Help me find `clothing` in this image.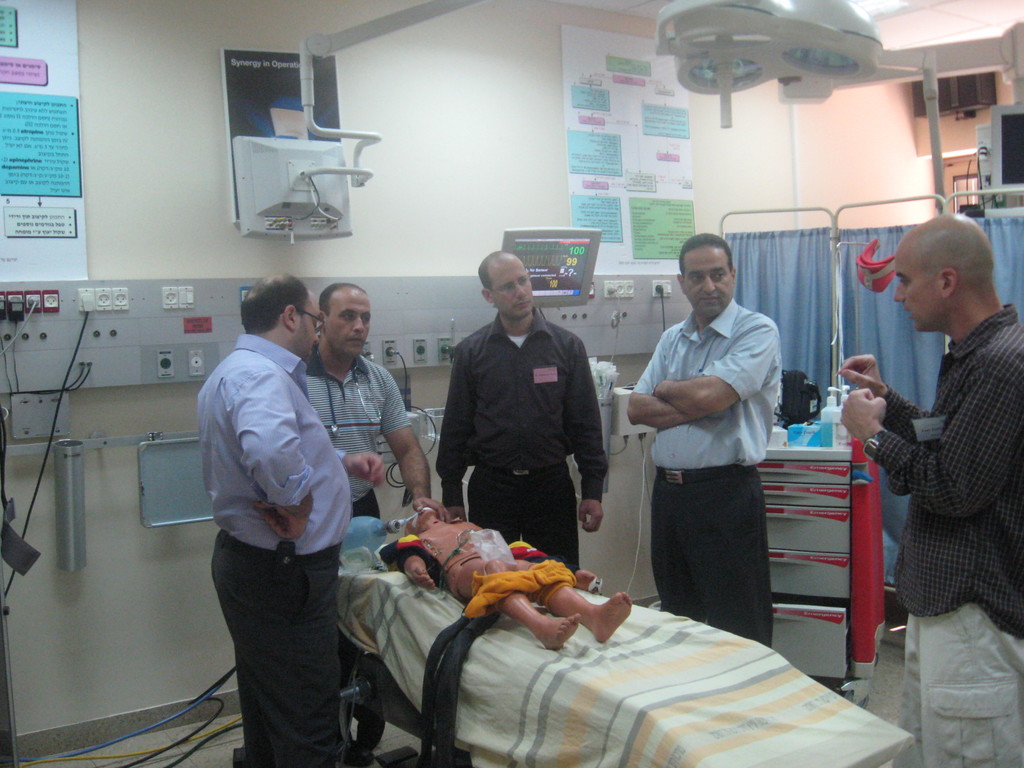
Found it: <bbox>627, 291, 789, 645</bbox>.
